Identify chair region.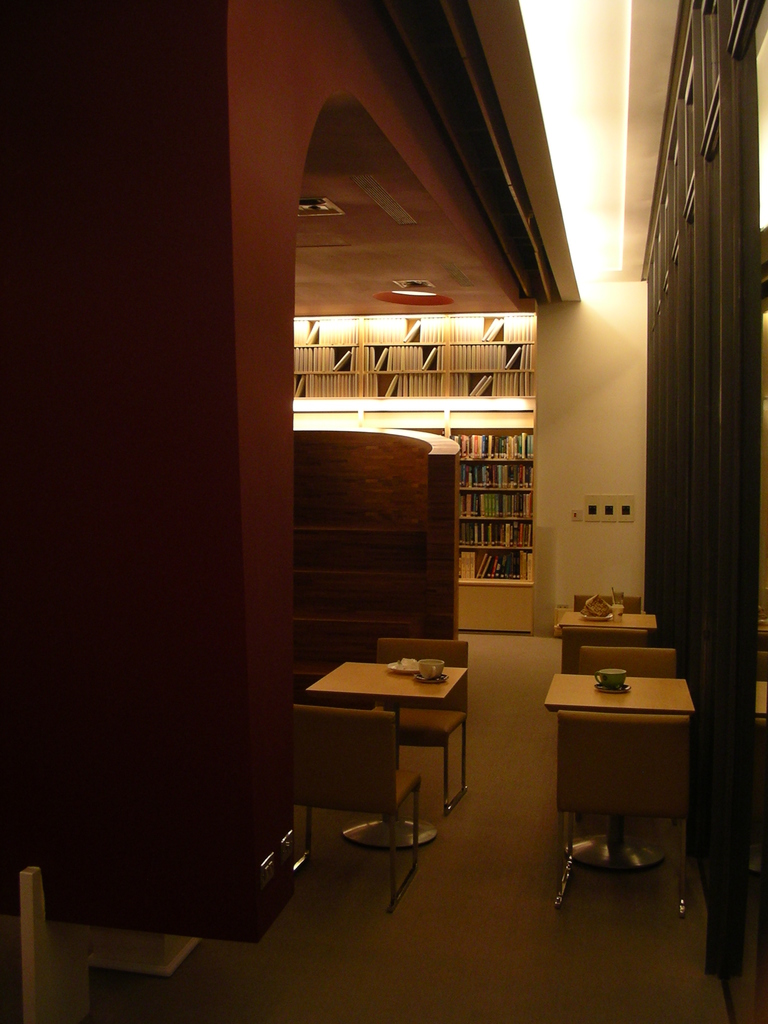
Region: 552 712 694 925.
